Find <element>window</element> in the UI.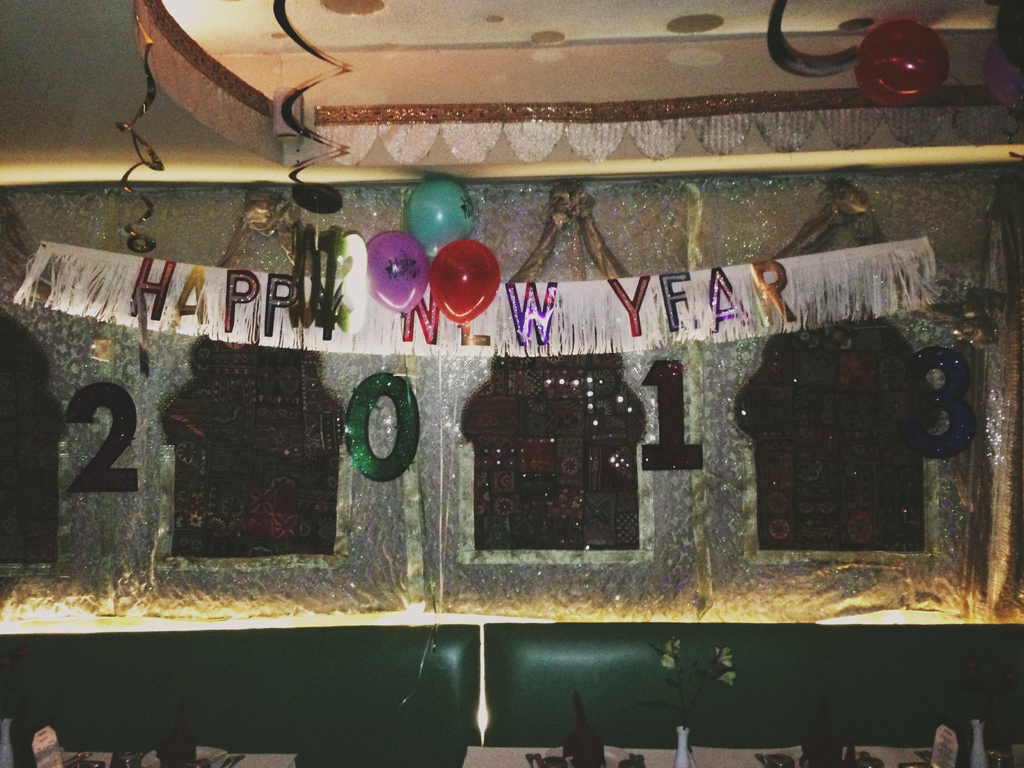
UI element at <region>172, 303, 347, 561</region>.
